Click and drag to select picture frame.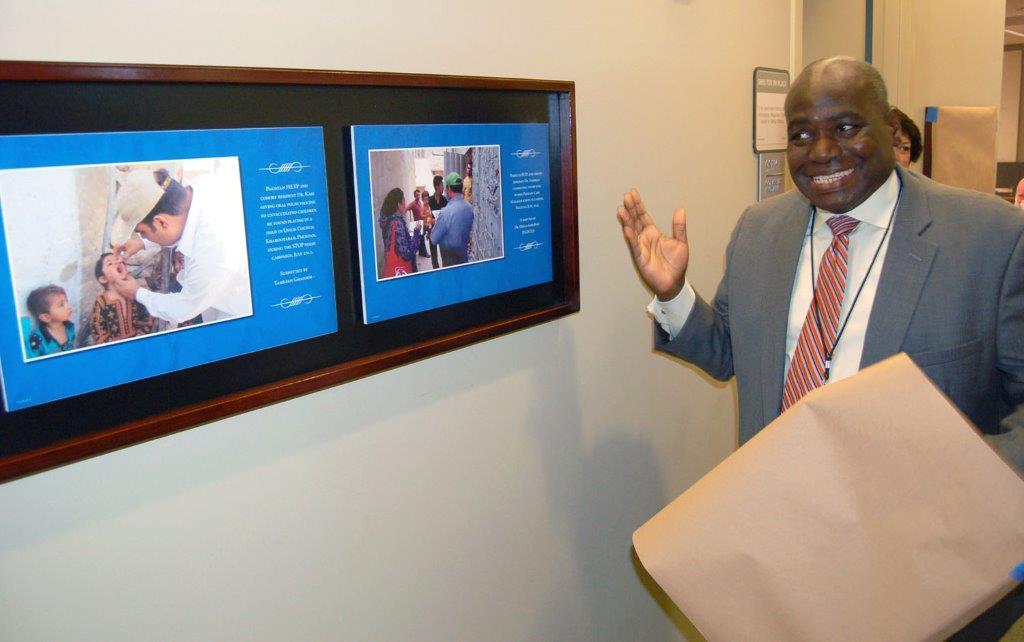
Selection: {"x1": 0, "y1": 61, "x2": 577, "y2": 484}.
